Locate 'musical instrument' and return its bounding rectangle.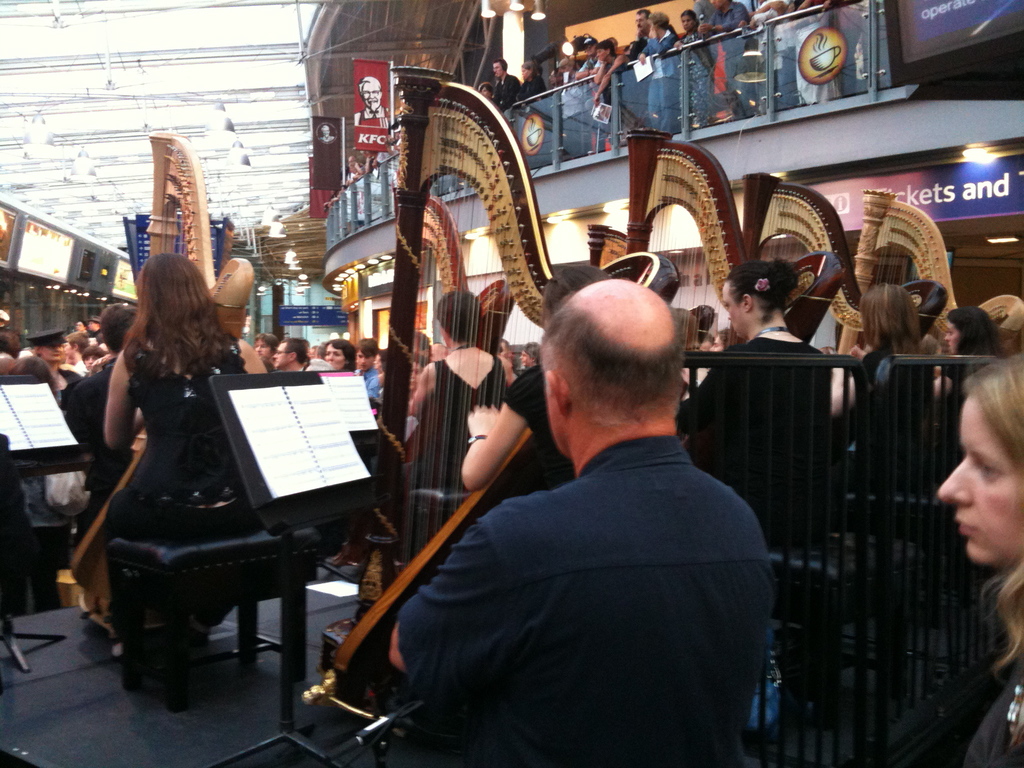
<box>356,119,627,737</box>.
